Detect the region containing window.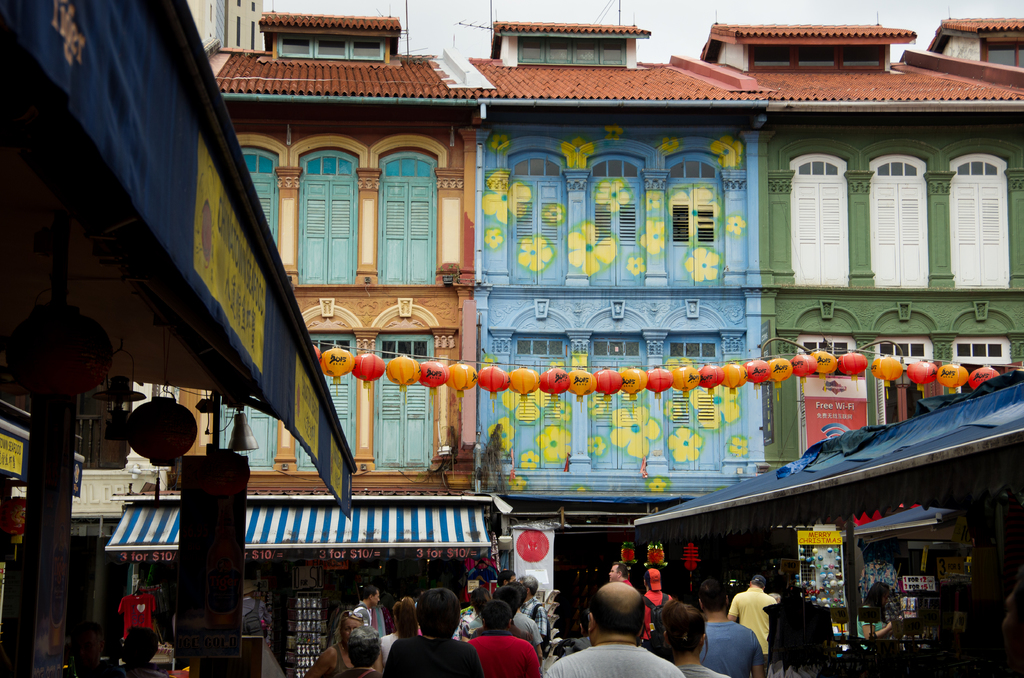
left=509, top=333, right=577, bottom=471.
